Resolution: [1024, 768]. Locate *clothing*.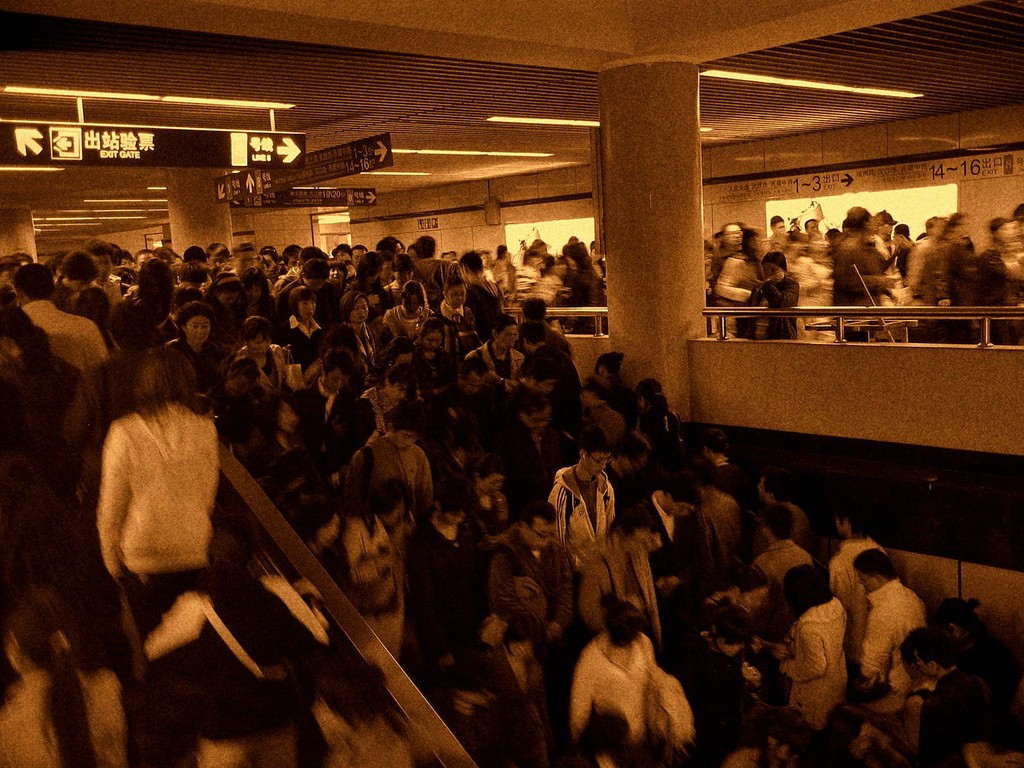
<region>744, 509, 809, 597</region>.
